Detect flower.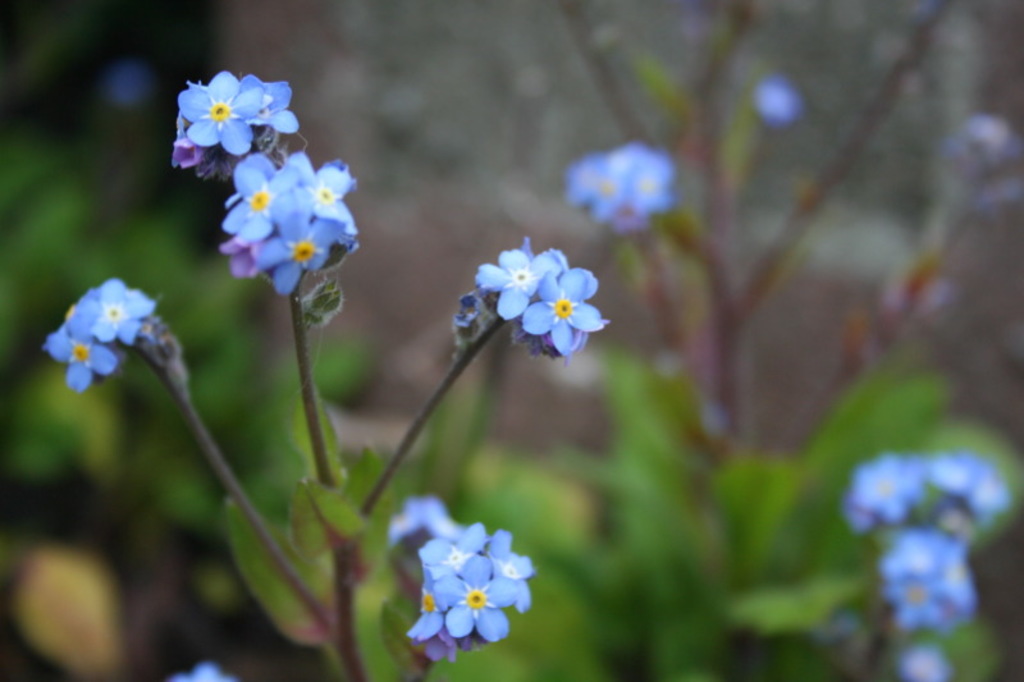
Detected at (45,308,116,395).
